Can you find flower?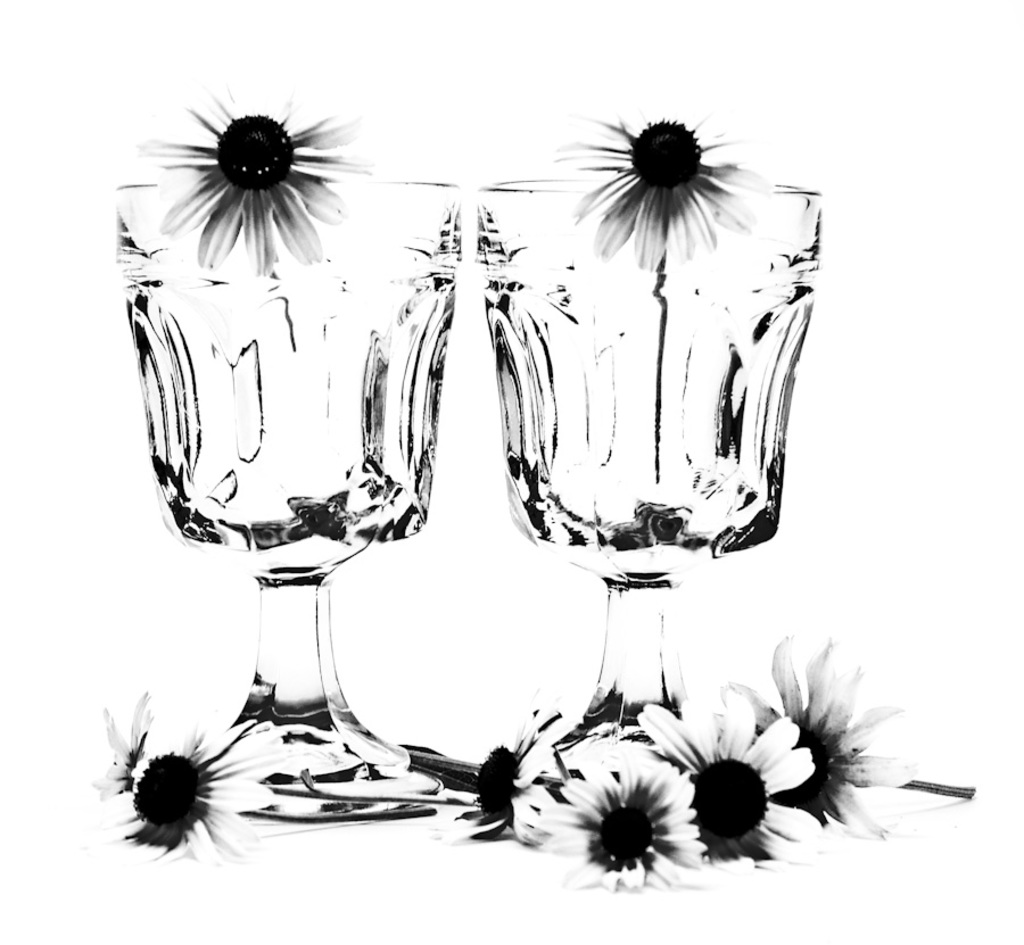
Yes, bounding box: locate(545, 101, 787, 267).
